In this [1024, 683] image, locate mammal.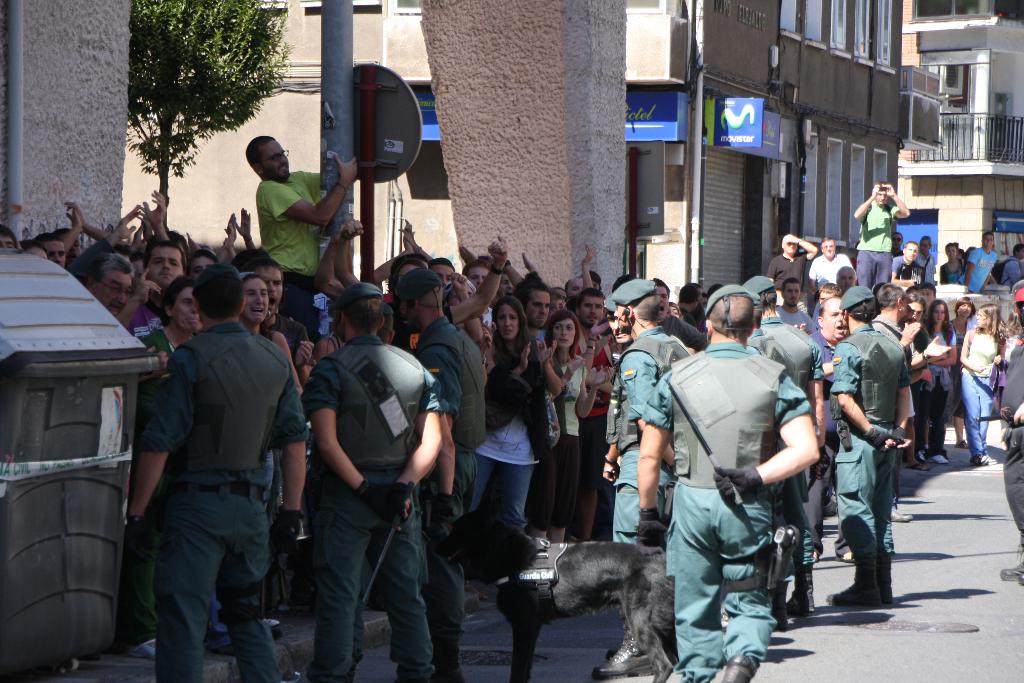
Bounding box: 841, 303, 924, 625.
